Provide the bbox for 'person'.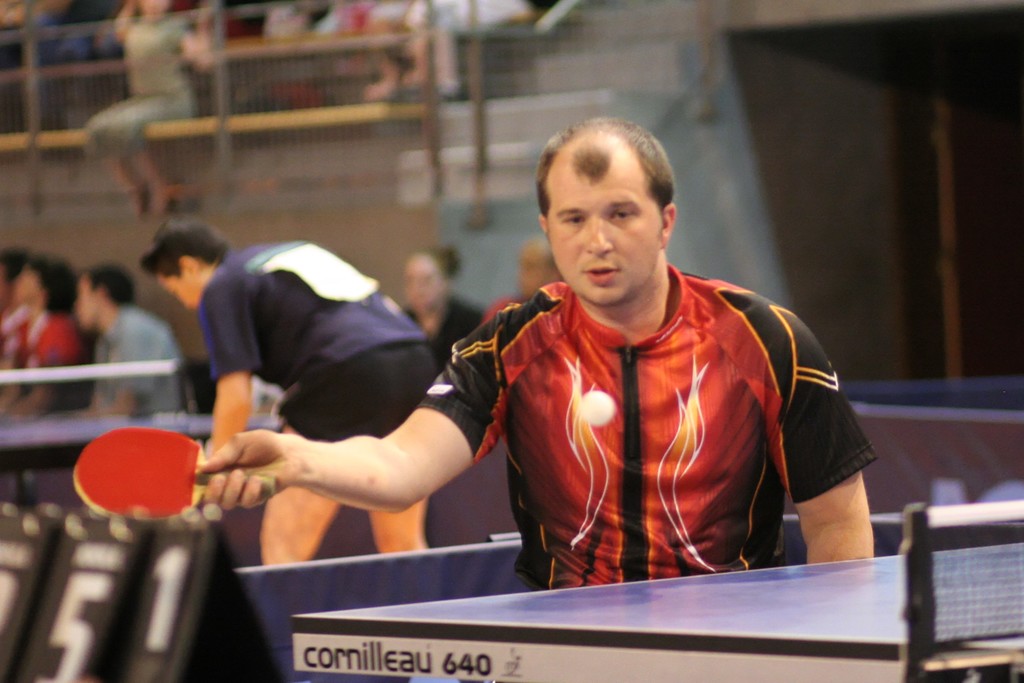
x1=395 y1=241 x2=485 y2=383.
